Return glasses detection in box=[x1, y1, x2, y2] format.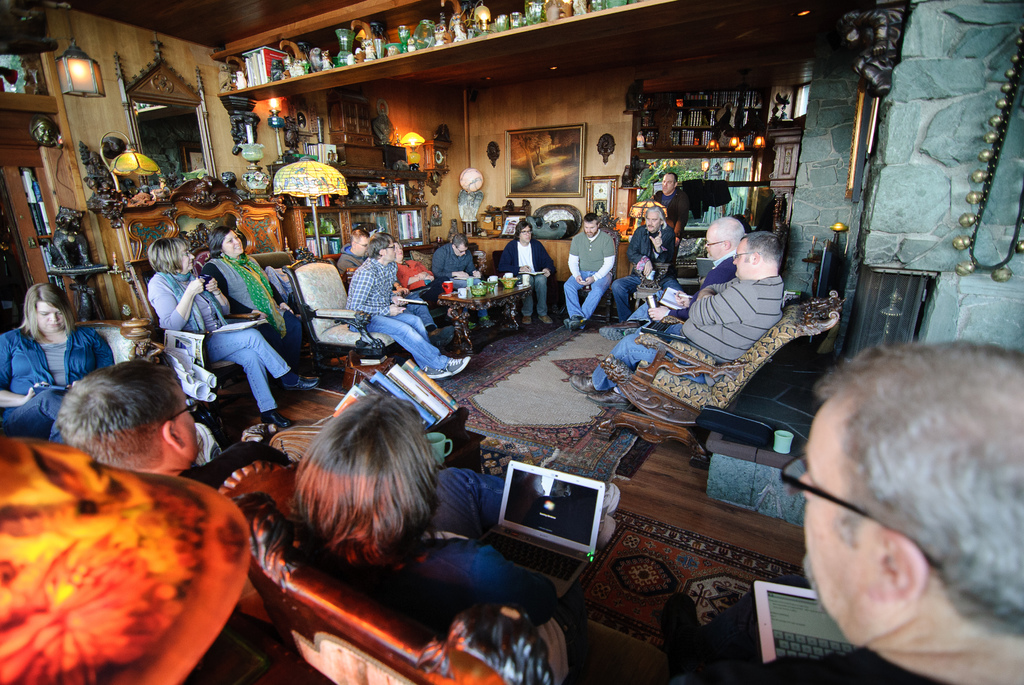
box=[383, 243, 399, 253].
